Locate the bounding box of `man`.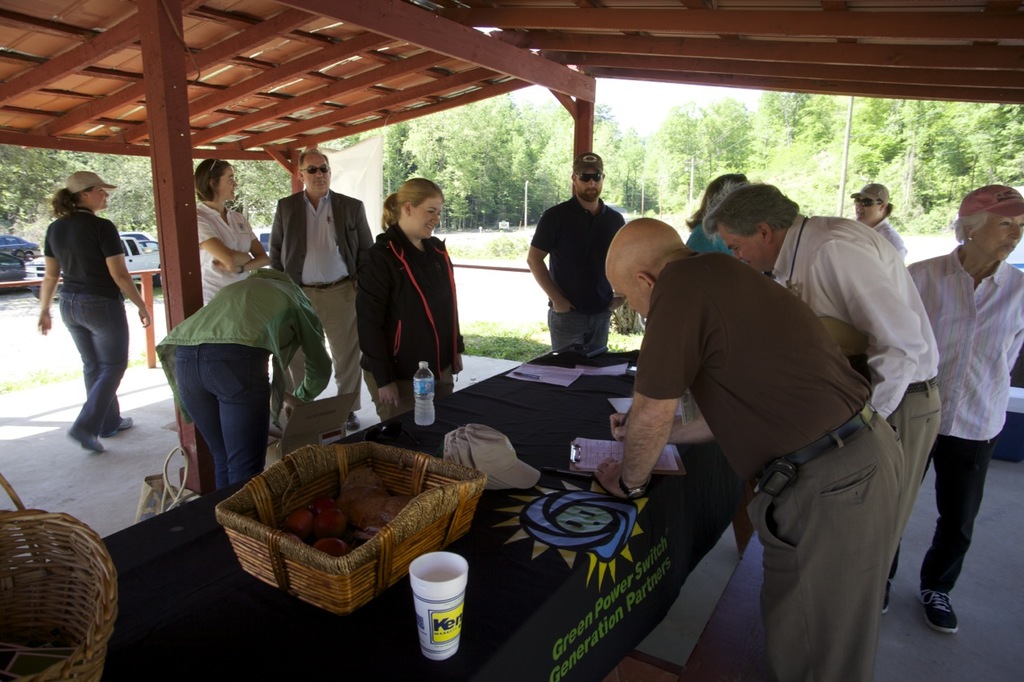
Bounding box: bbox(269, 146, 373, 429).
